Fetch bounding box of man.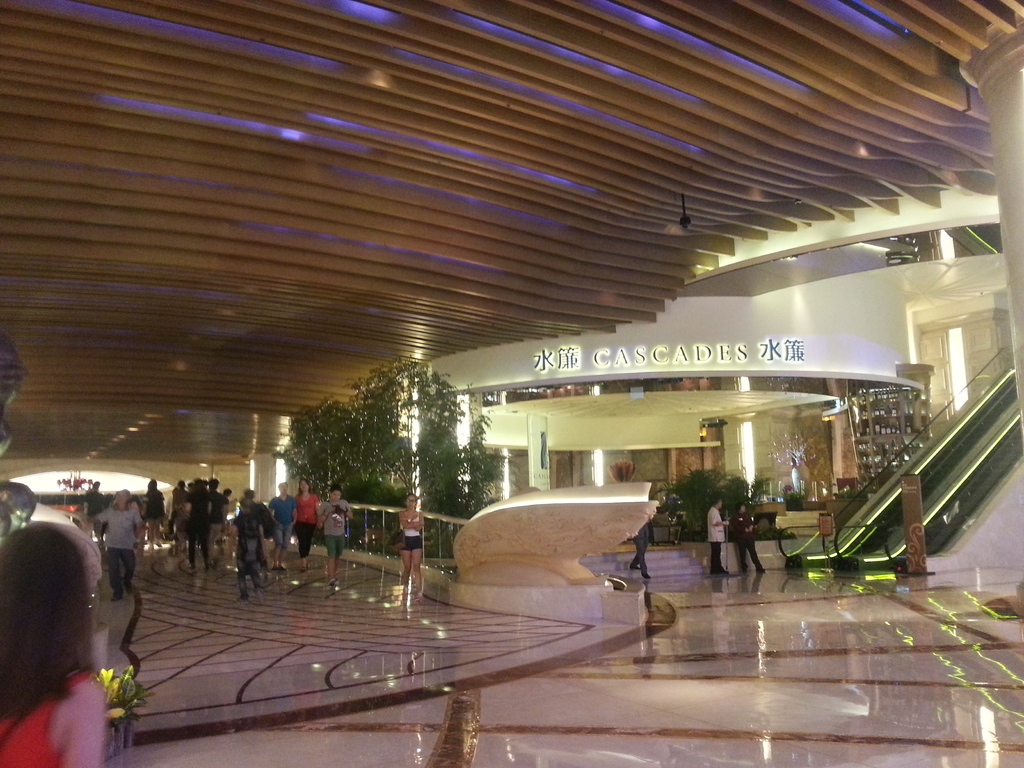
Bbox: 95 488 143 600.
